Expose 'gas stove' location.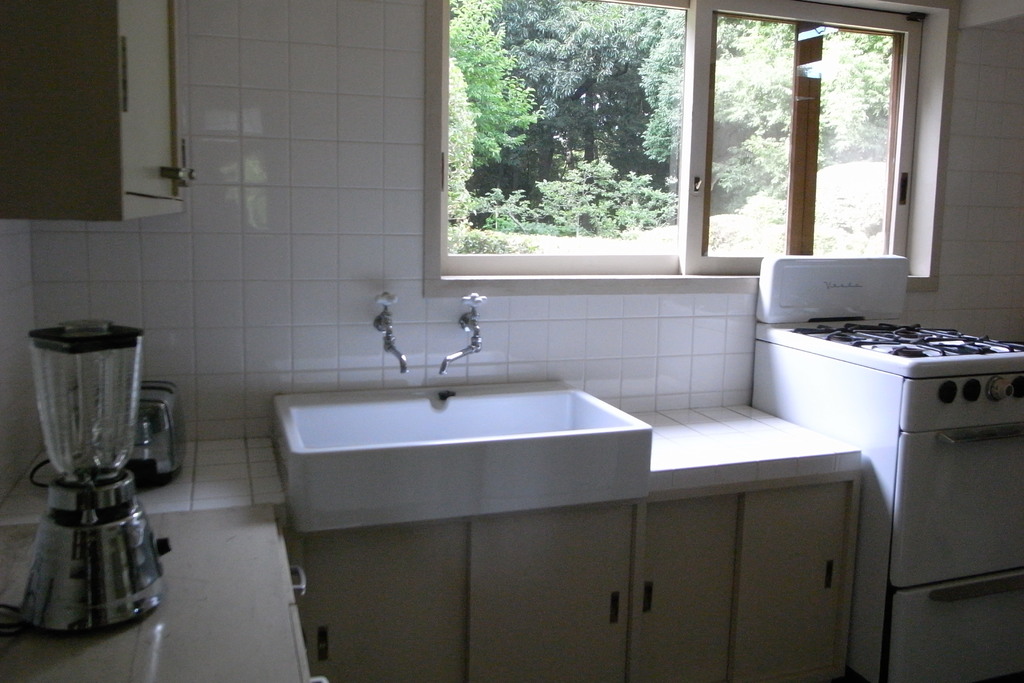
Exposed at l=796, t=314, r=1021, b=370.
